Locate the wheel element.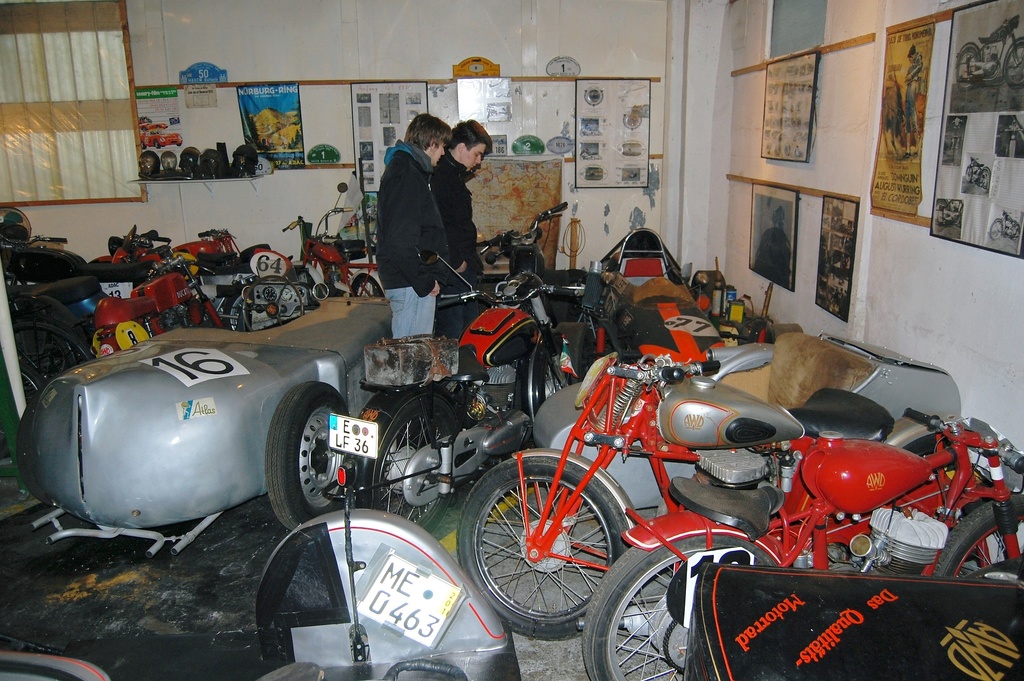
Element bbox: (348,277,387,297).
